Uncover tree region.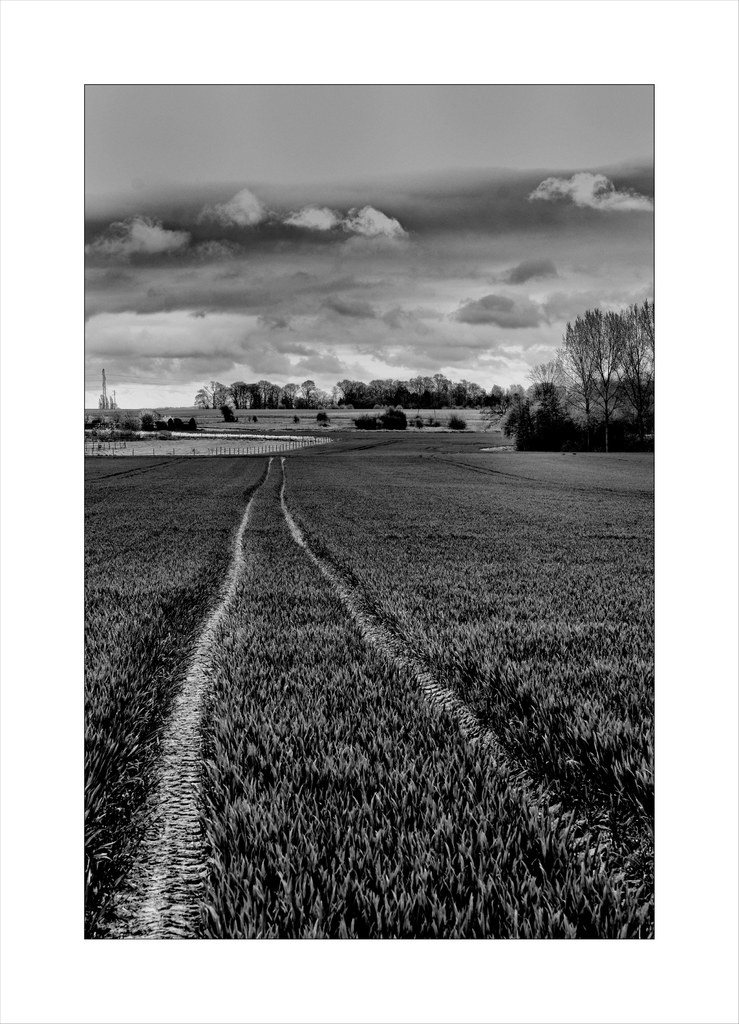
Uncovered: pyautogui.locateOnScreen(523, 356, 570, 404).
